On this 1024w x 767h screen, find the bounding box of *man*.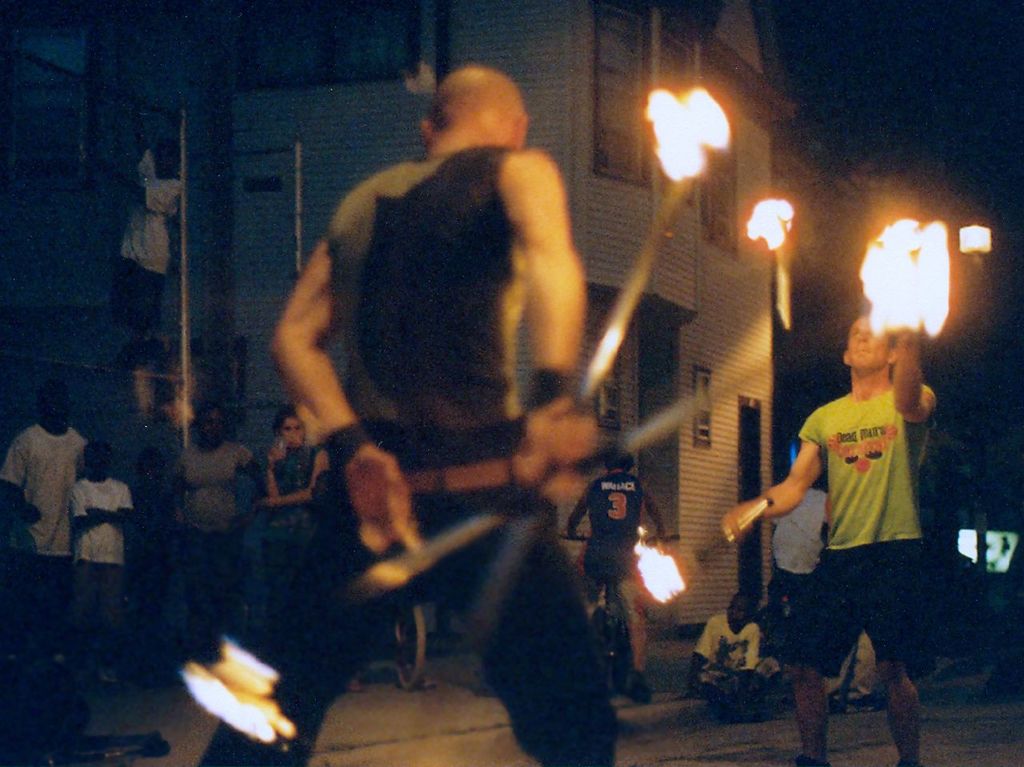
Bounding box: <bbox>1, 388, 97, 680</bbox>.
